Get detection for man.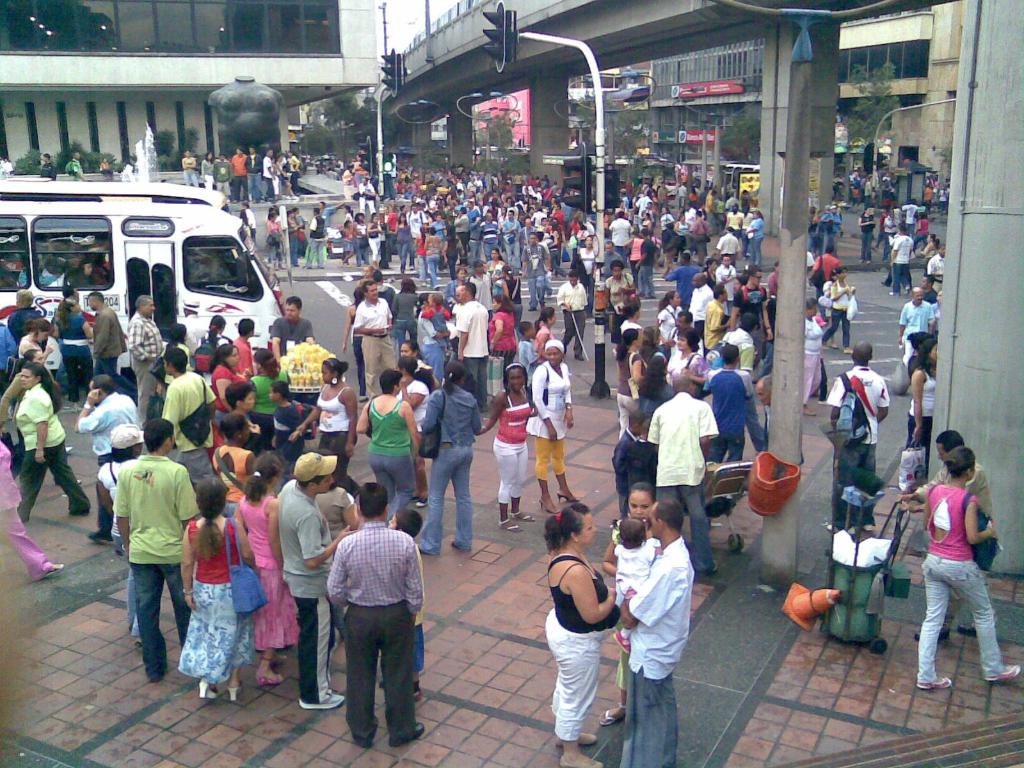
Detection: crop(212, 152, 234, 197).
